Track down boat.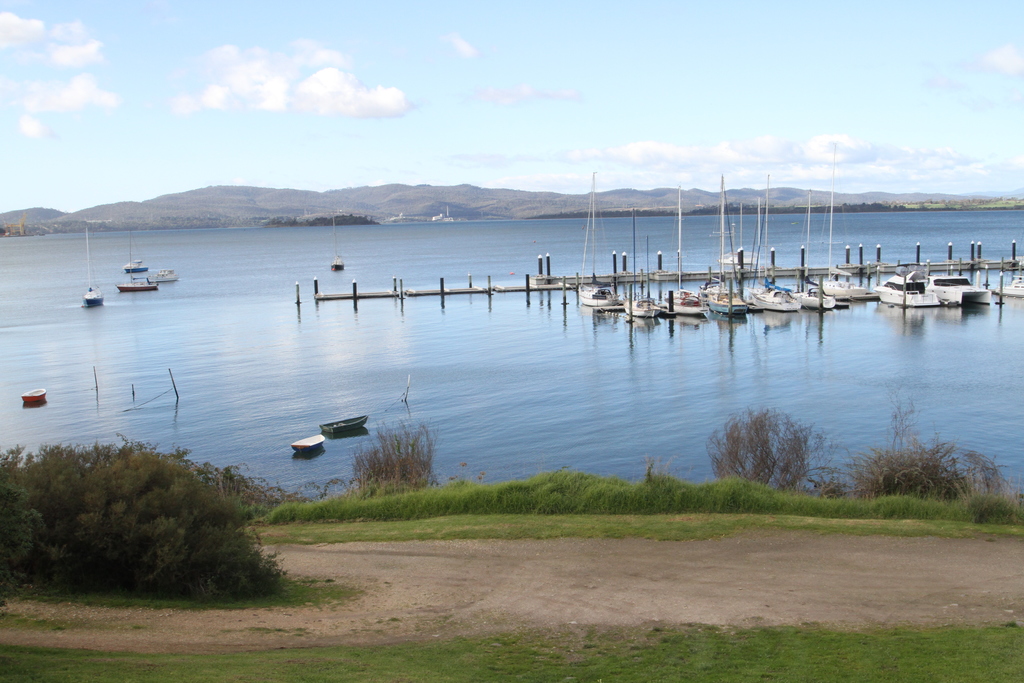
Tracked to pyautogui.locateOnScreen(82, 284, 106, 309).
